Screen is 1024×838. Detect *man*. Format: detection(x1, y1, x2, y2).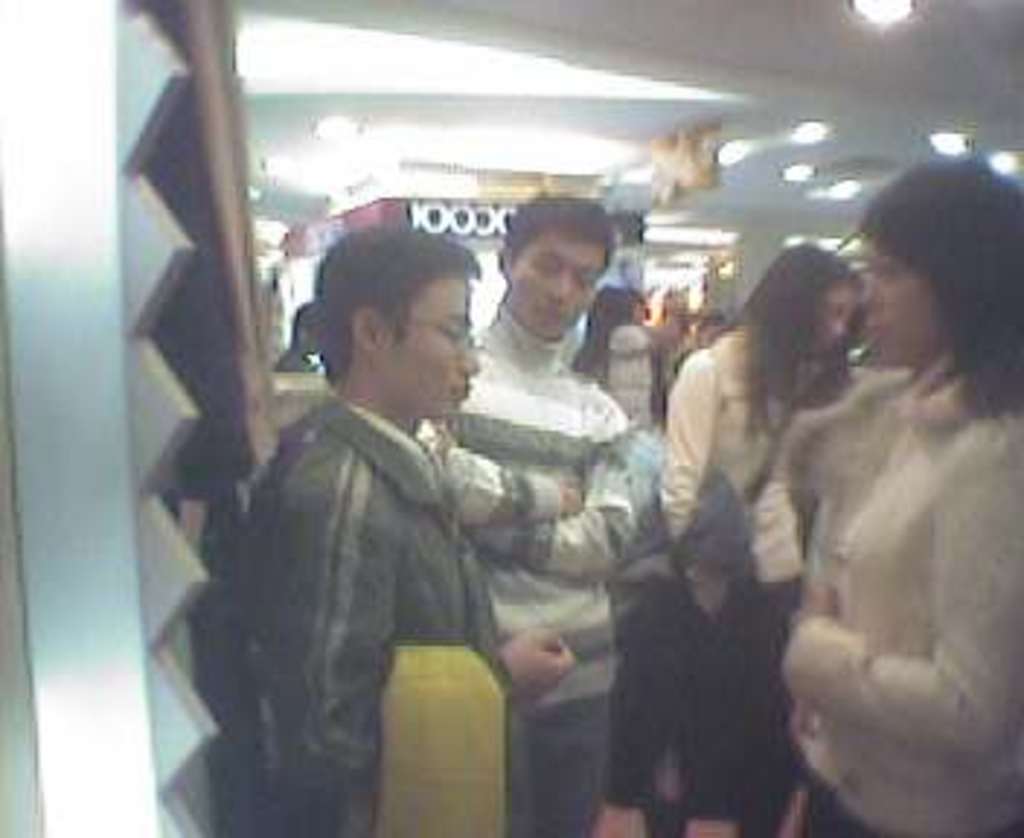
detection(407, 201, 652, 835).
